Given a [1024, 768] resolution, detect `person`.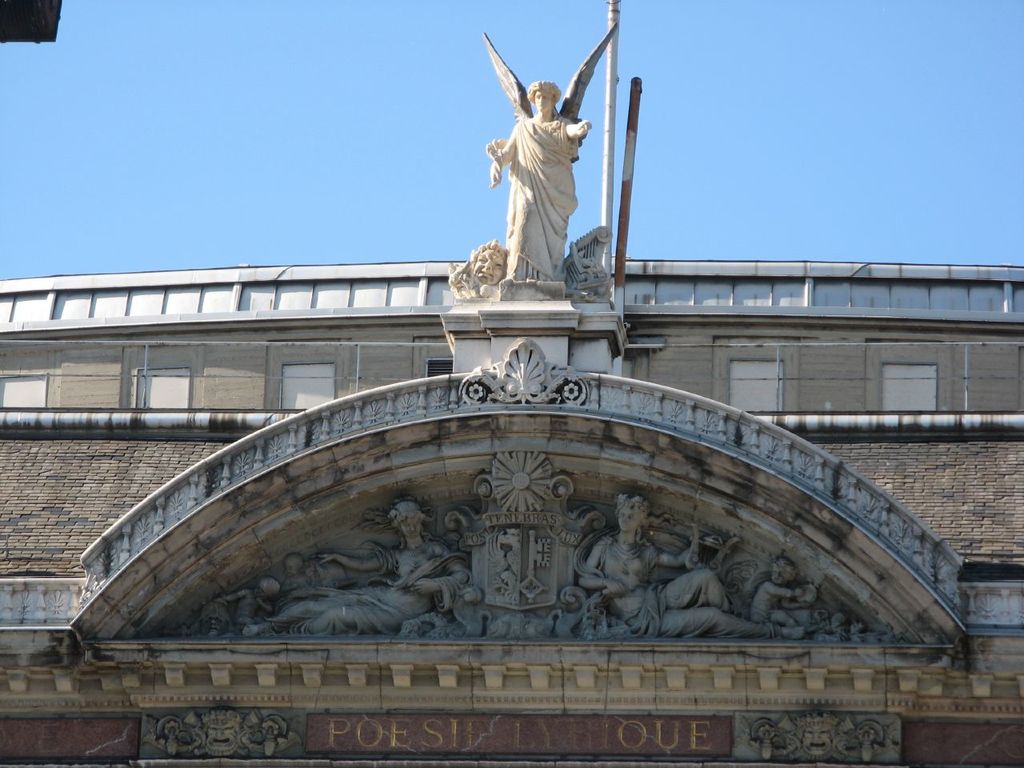
box(754, 554, 823, 626).
